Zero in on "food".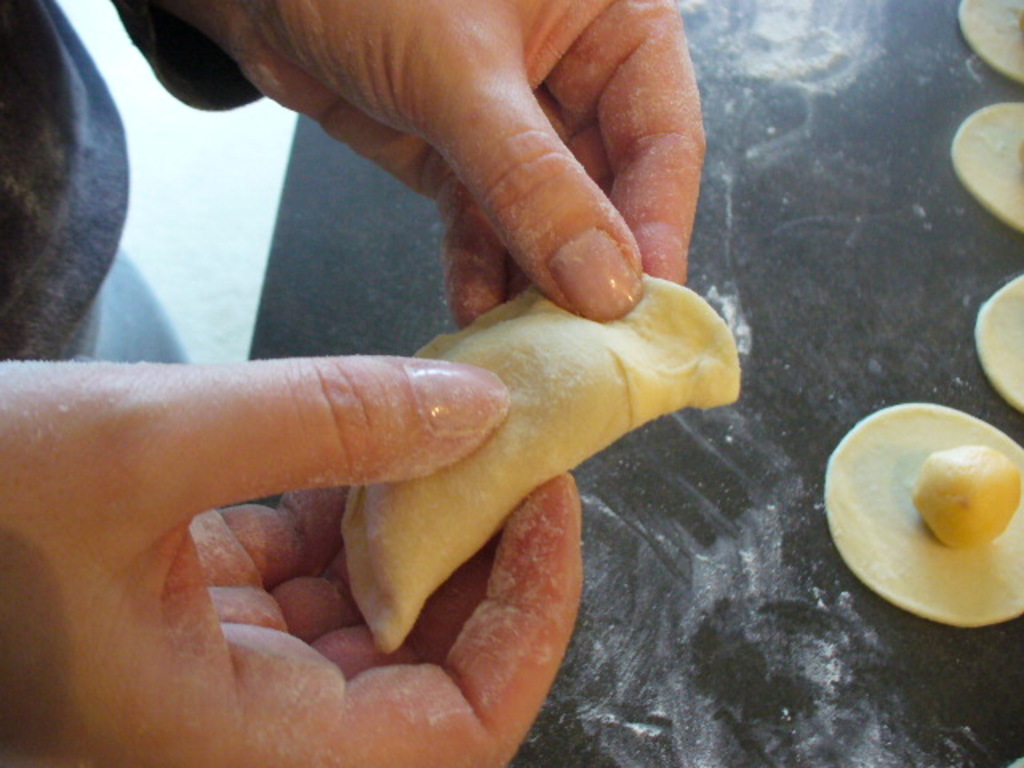
Zeroed in: l=947, t=102, r=1022, b=237.
